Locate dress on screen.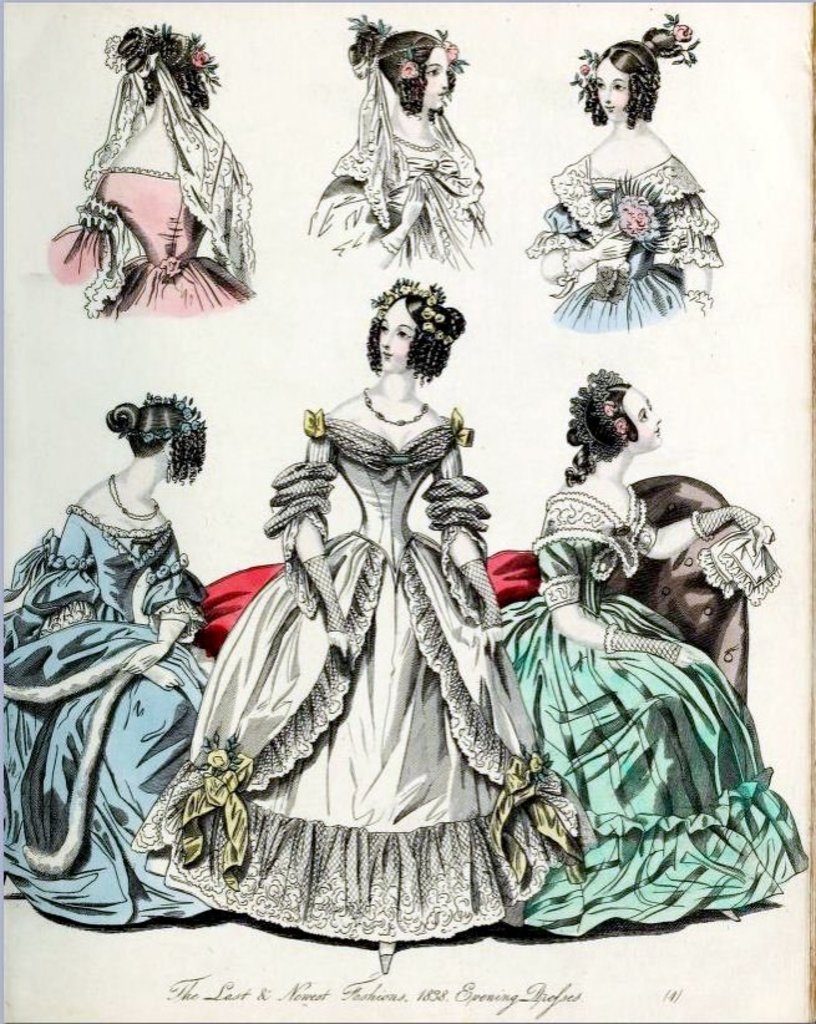
On screen at l=0, t=508, r=207, b=923.
